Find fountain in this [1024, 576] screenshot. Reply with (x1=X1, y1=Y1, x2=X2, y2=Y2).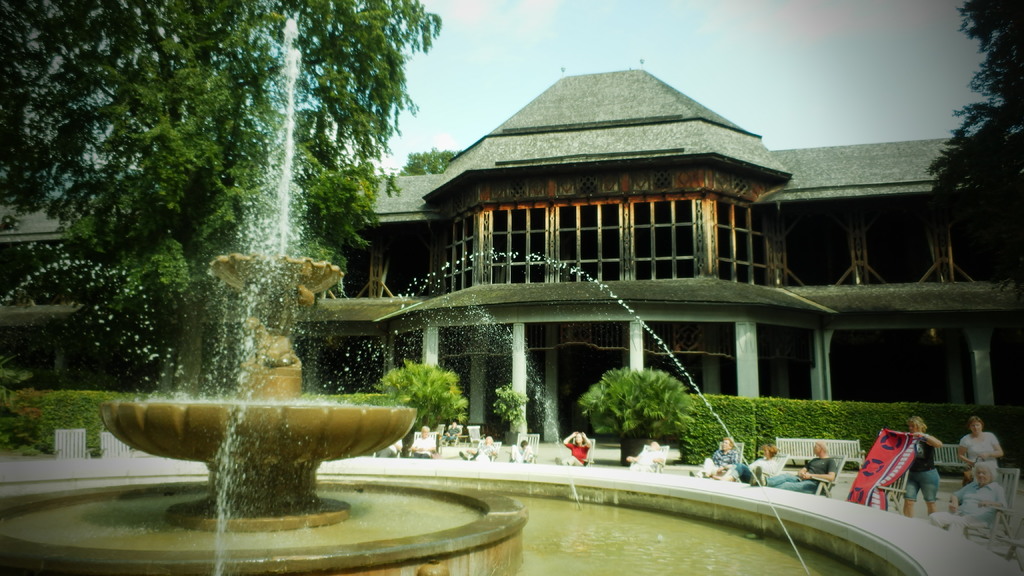
(x1=65, y1=40, x2=902, y2=564).
